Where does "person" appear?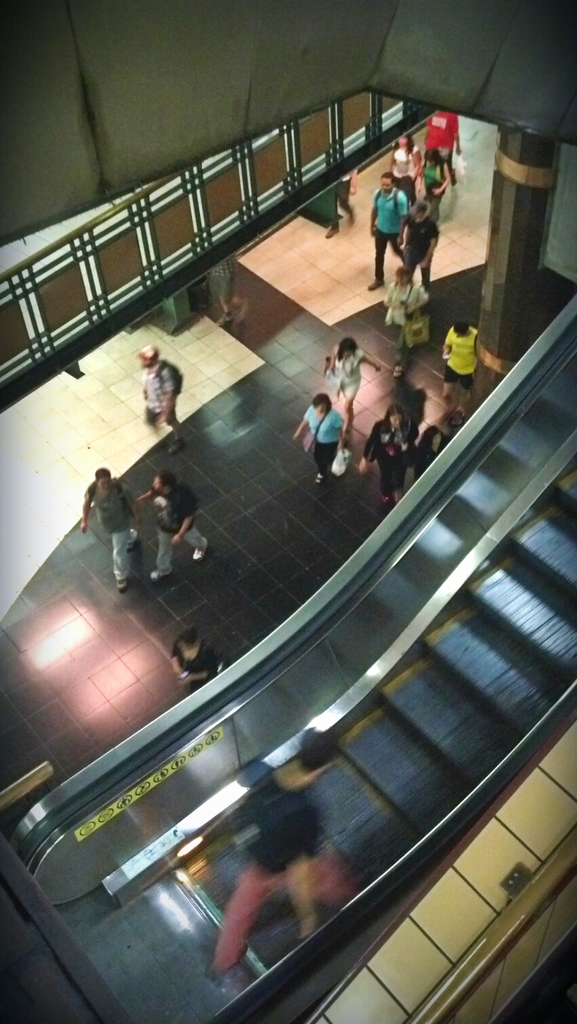
Appears at [left=302, top=371, right=349, bottom=493].
